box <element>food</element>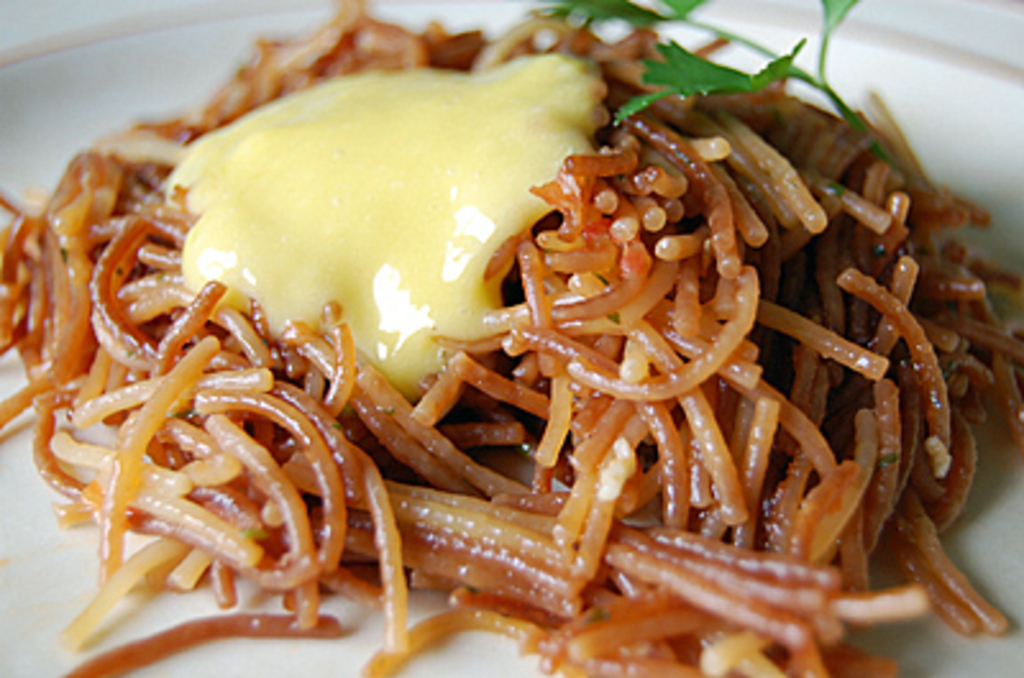
x1=15, y1=26, x2=996, y2=635
